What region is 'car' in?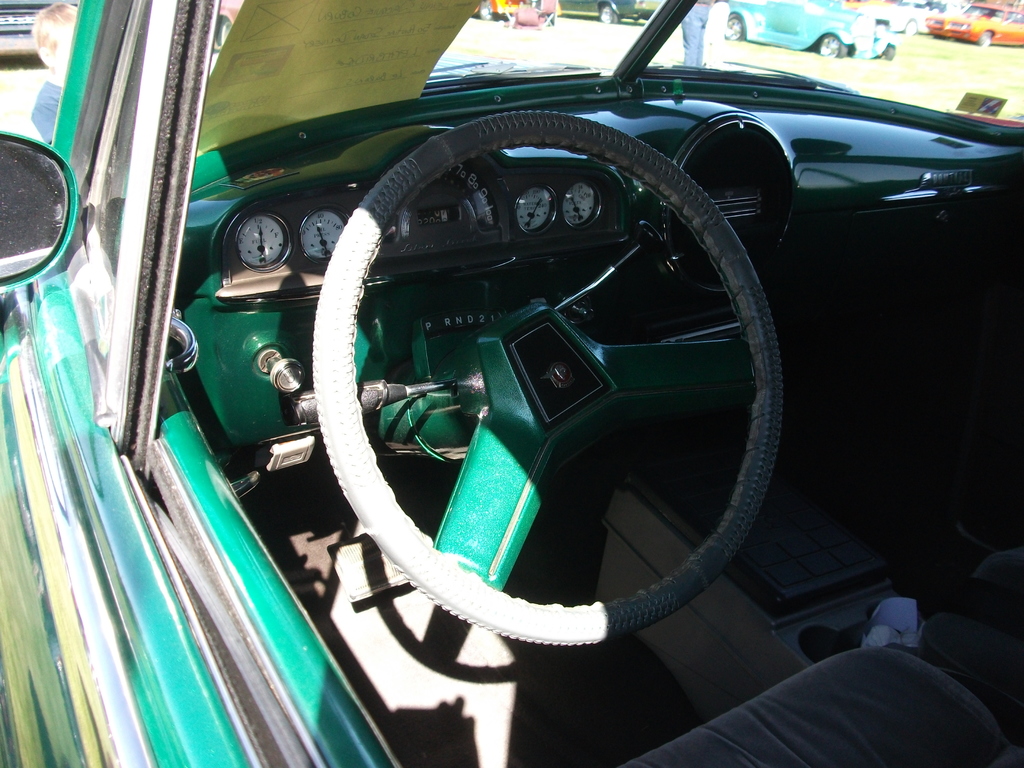
l=1, t=0, r=75, b=50.
